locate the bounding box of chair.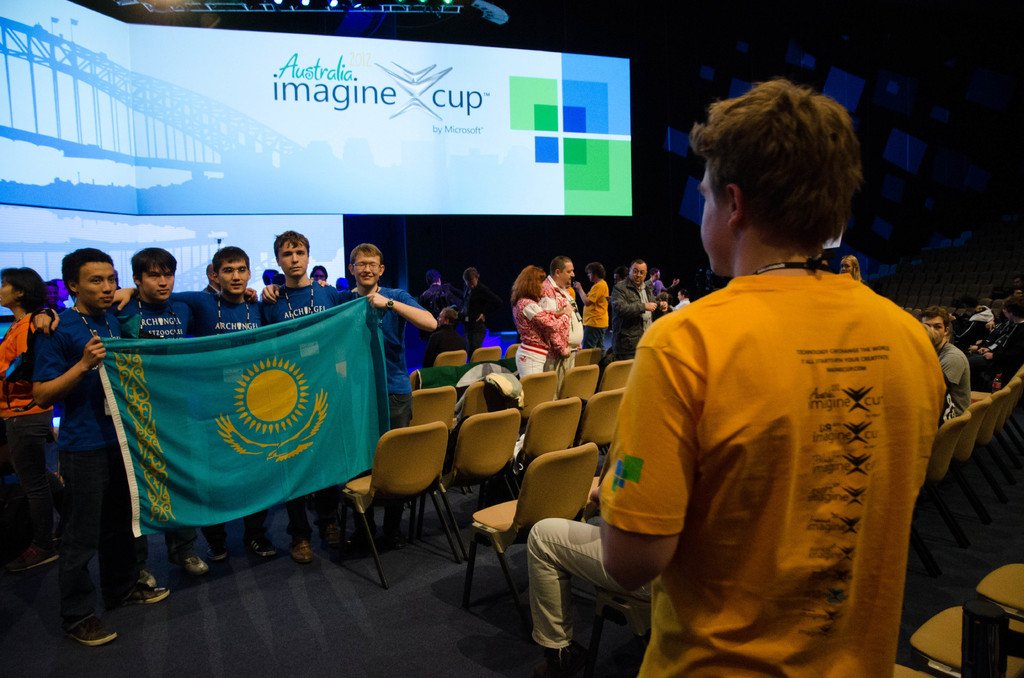
Bounding box: <region>467, 441, 600, 622</region>.
